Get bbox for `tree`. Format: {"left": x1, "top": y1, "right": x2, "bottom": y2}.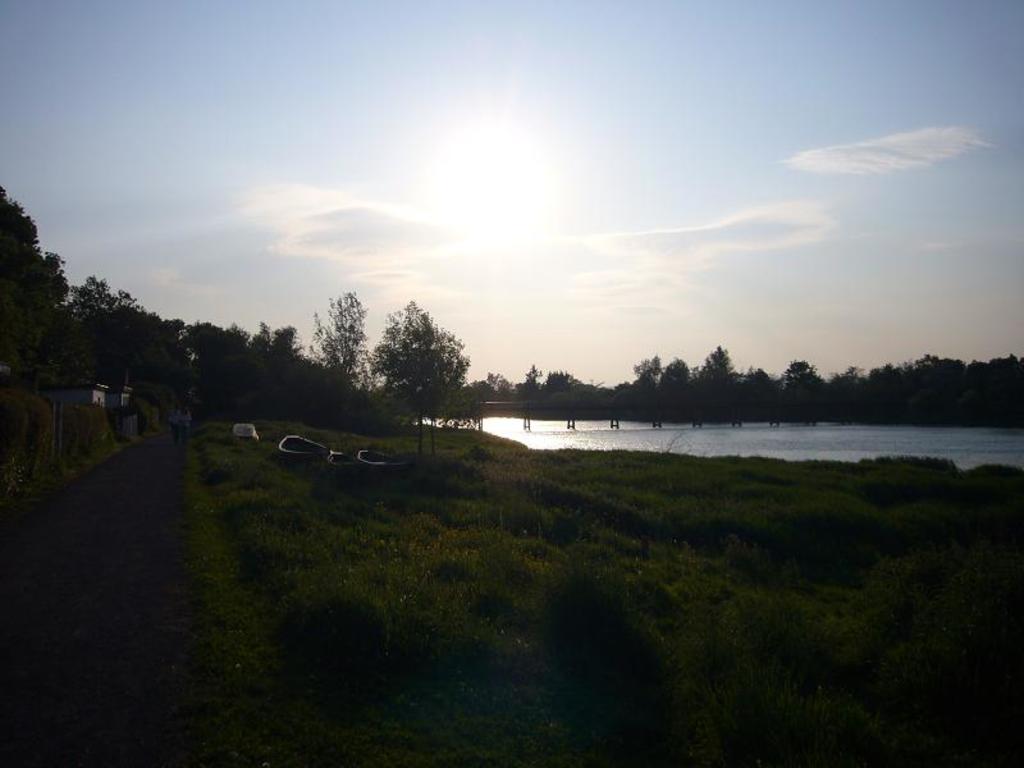
{"left": 744, "top": 370, "right": 772, "bottom": 393}.
